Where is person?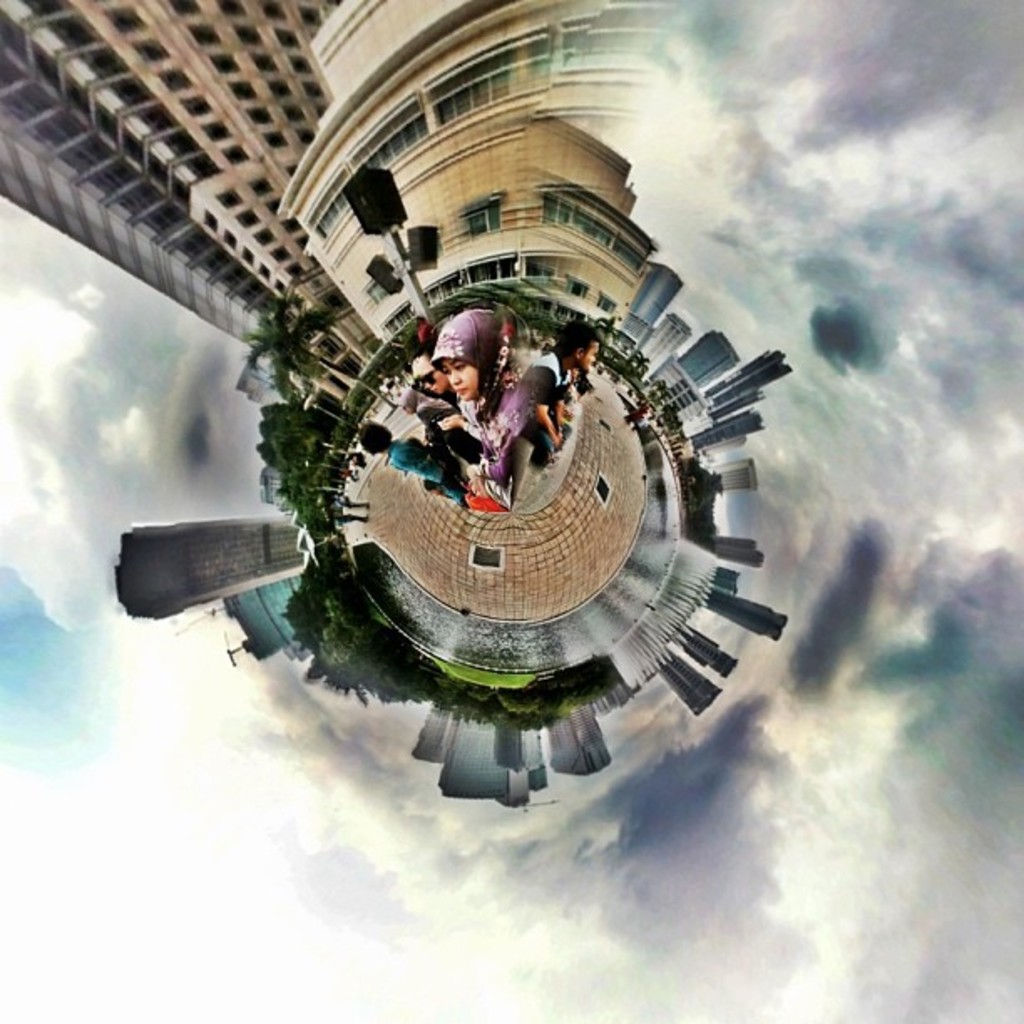
<box>457,296,530,474</box>.
